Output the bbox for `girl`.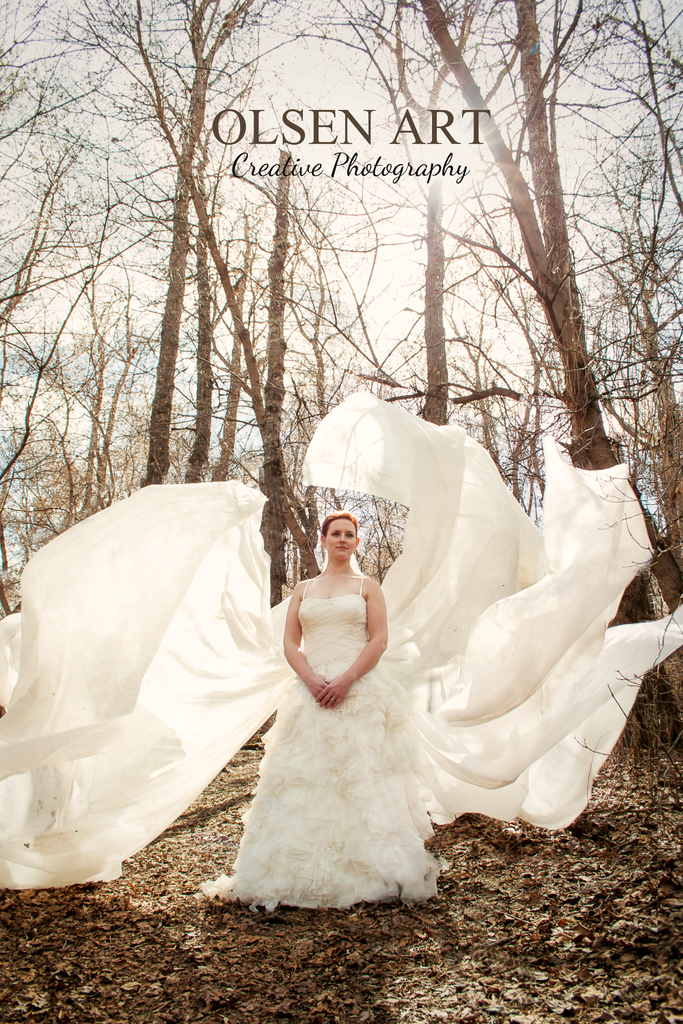
203/512/449/904.
